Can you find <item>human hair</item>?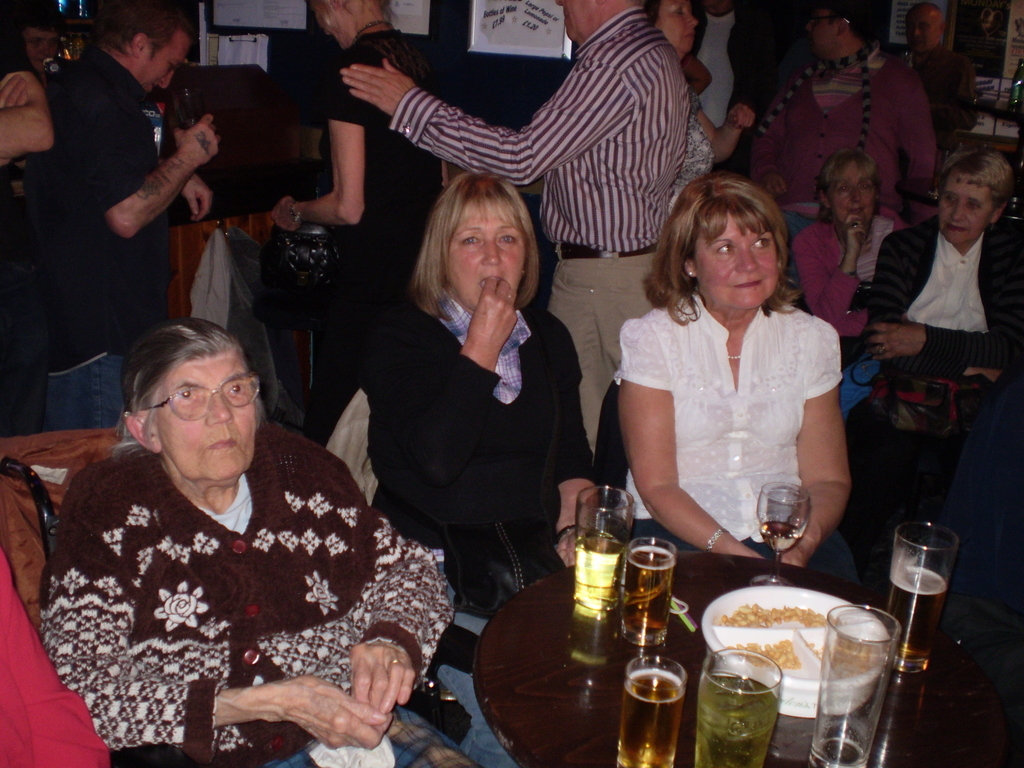
Yes, bounding box: locate(25, 5, 67, 31).
